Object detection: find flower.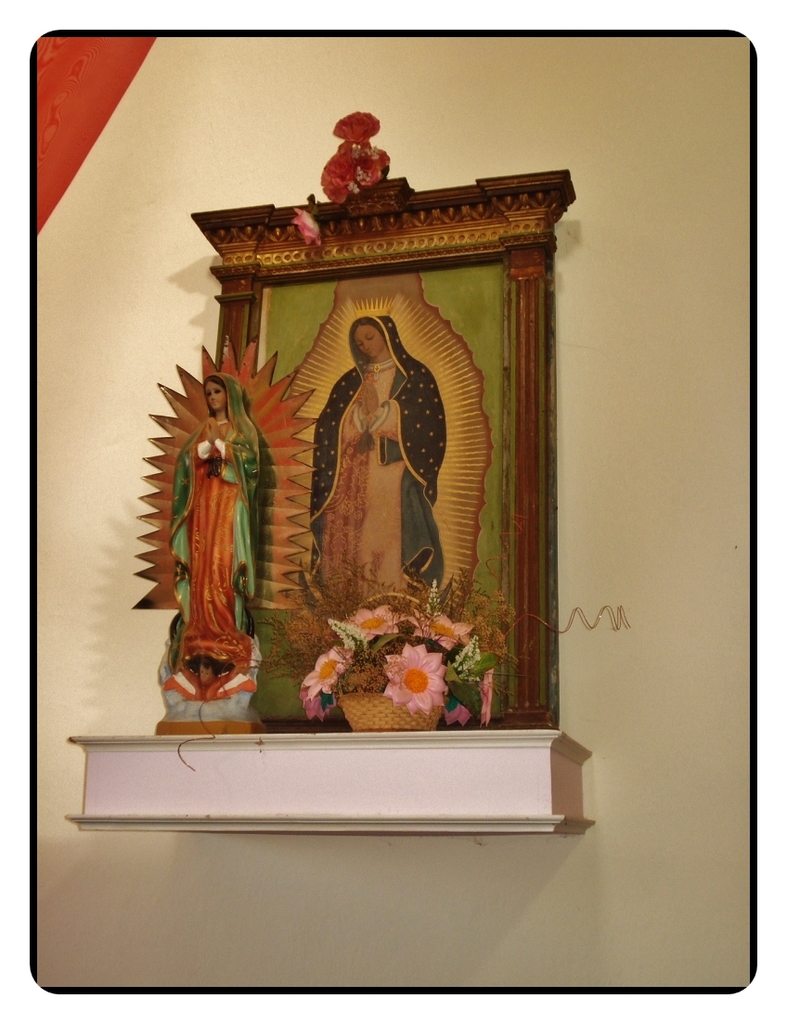
424, 614, 476, 657.
